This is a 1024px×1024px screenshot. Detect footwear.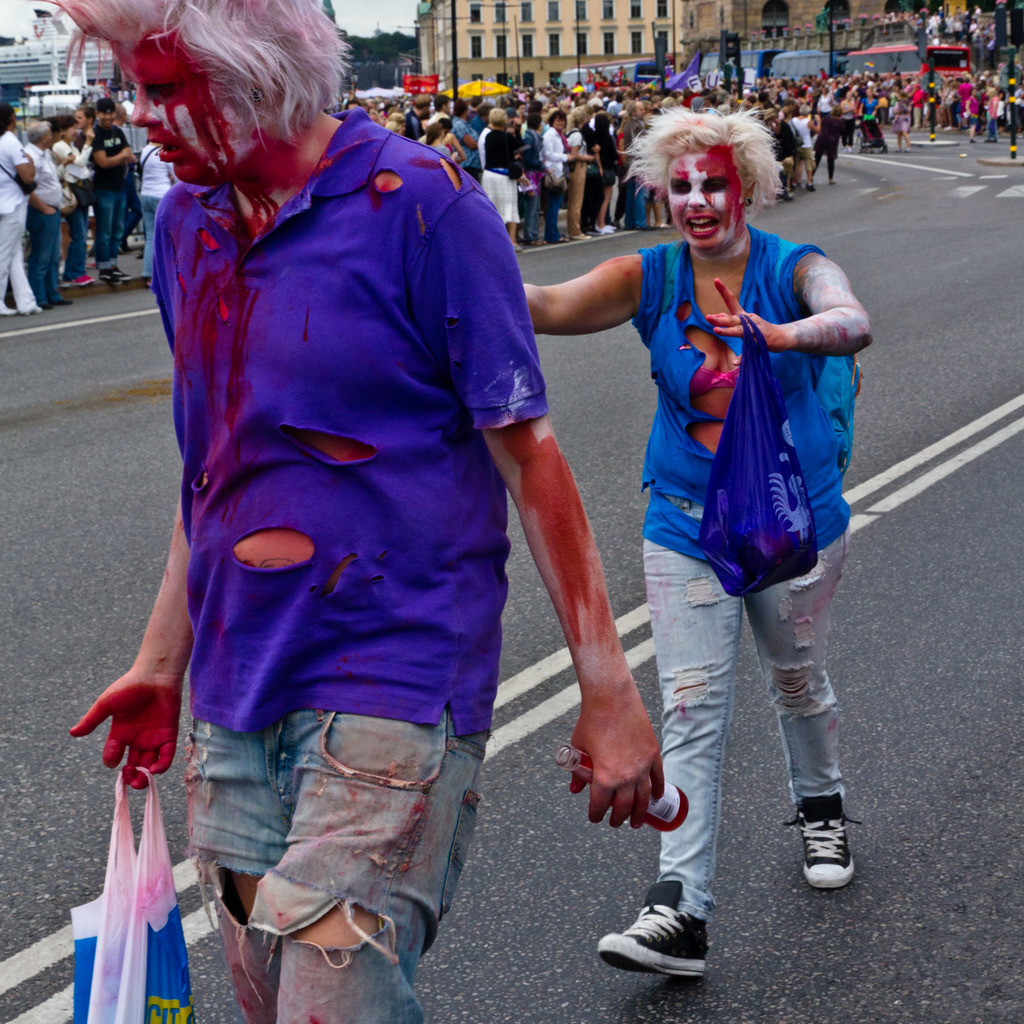
<region>50, 297, 76, 309</region>.
